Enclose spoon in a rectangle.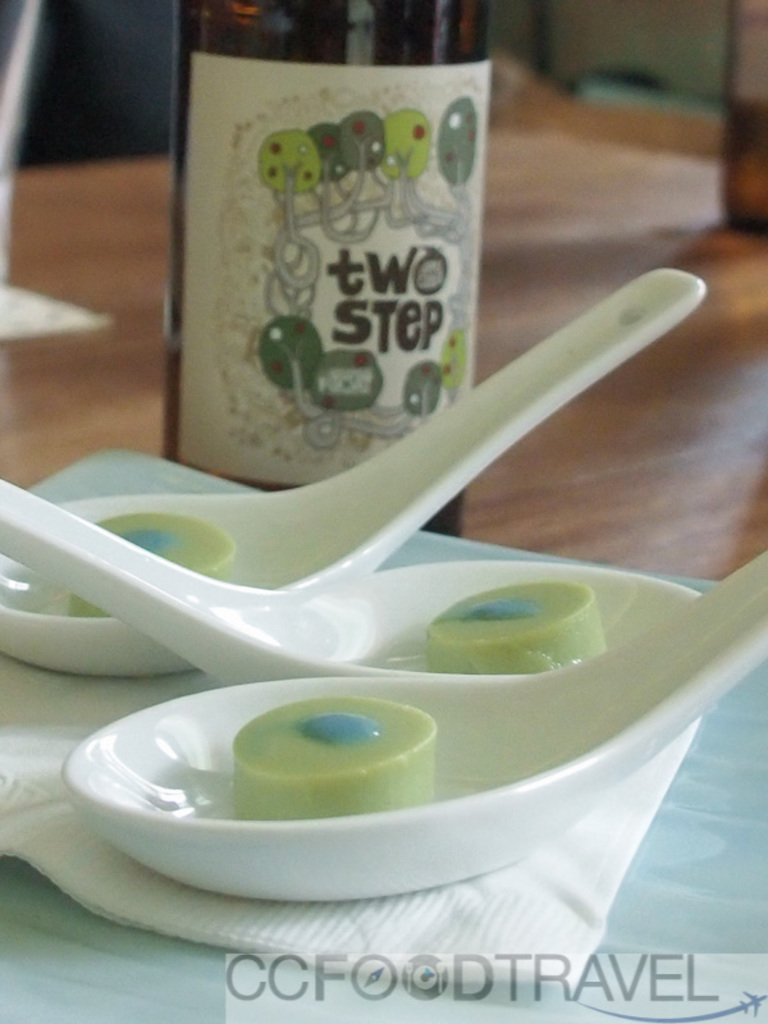
<region>0, 269, 710, 678</region>.
